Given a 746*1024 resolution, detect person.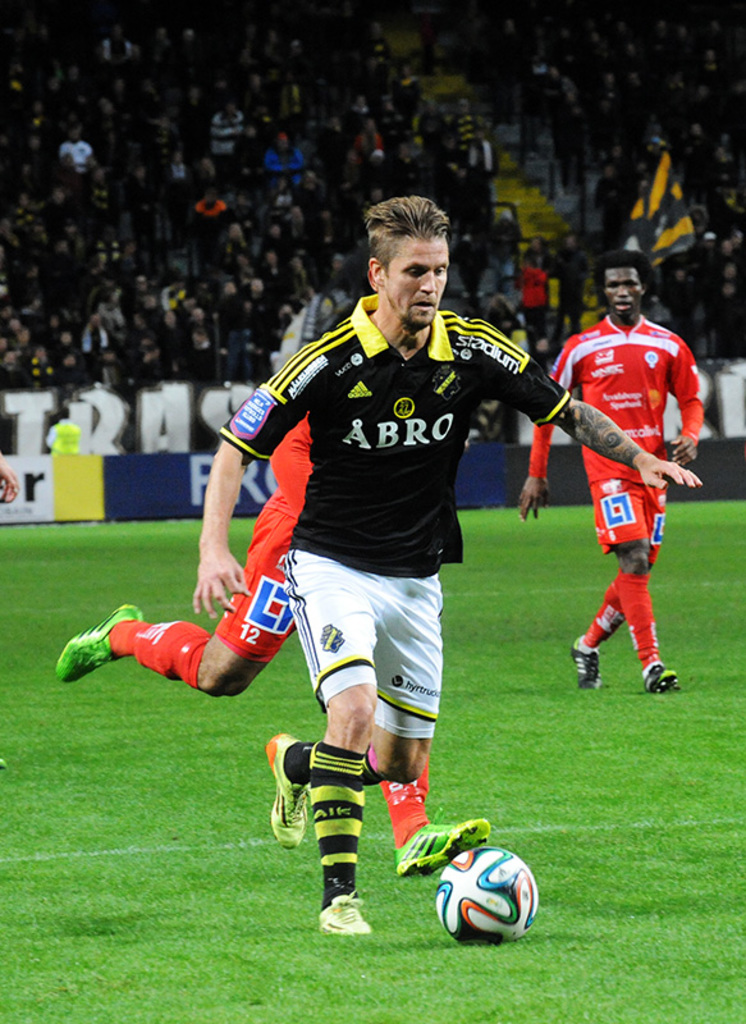
200, 188, 694, 941.
